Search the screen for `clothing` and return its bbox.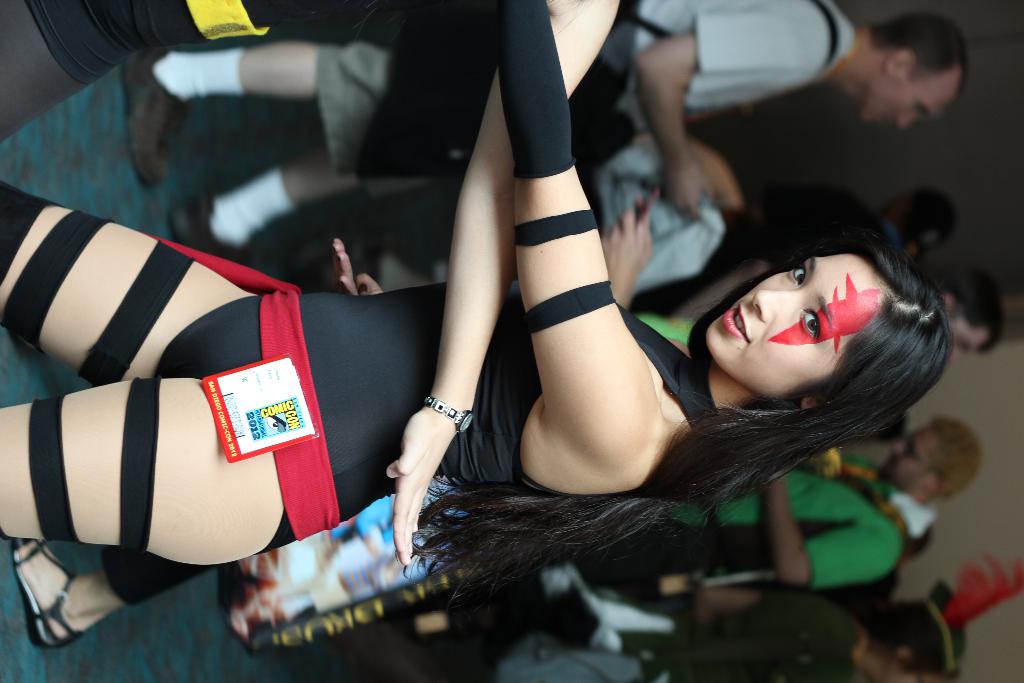
Found: 616 502 932 577.
